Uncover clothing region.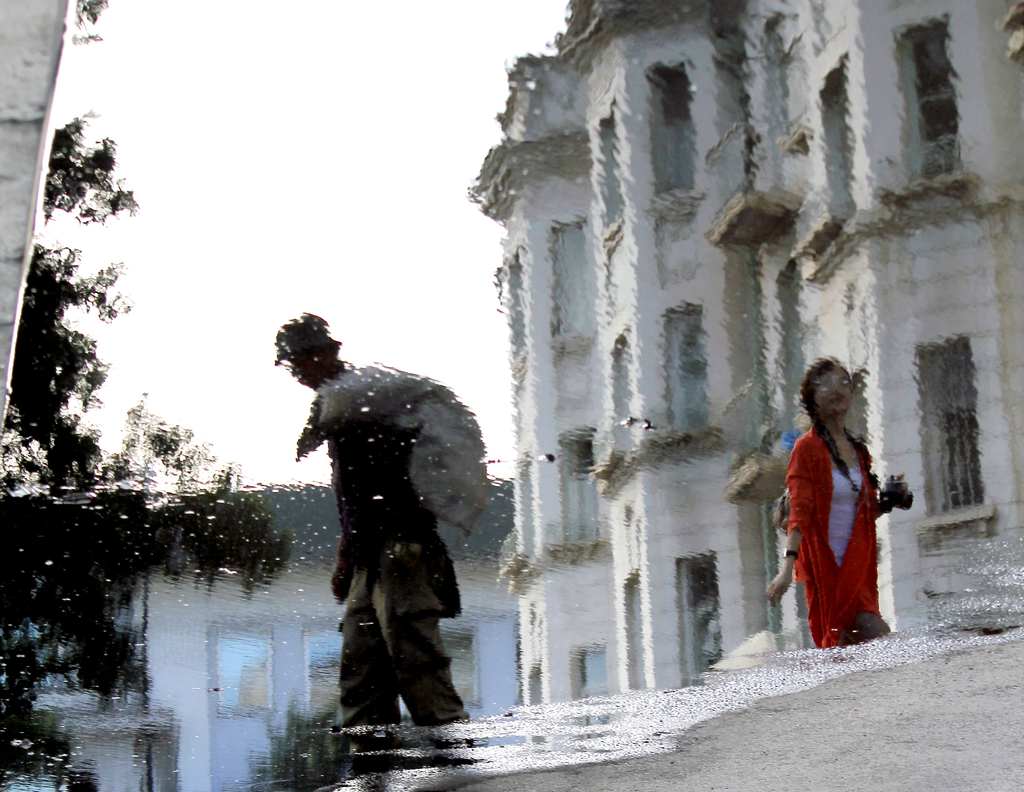
Uncovered: <box>323,412,470,768</box>.
